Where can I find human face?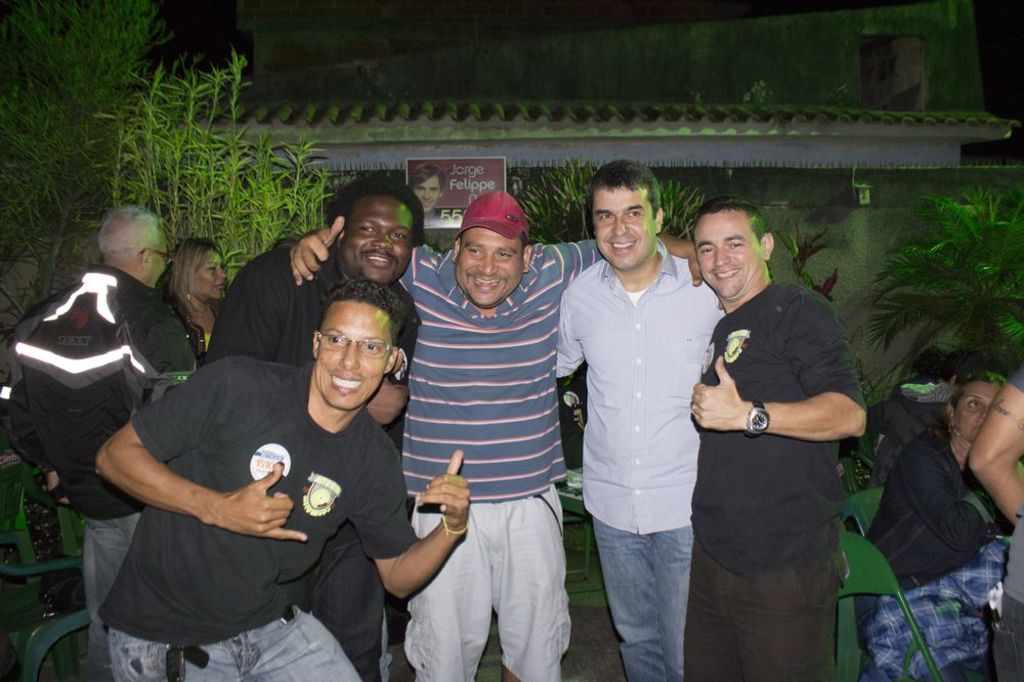
You can find it at [x1=190, y1=250, x2=226, y2=300].
